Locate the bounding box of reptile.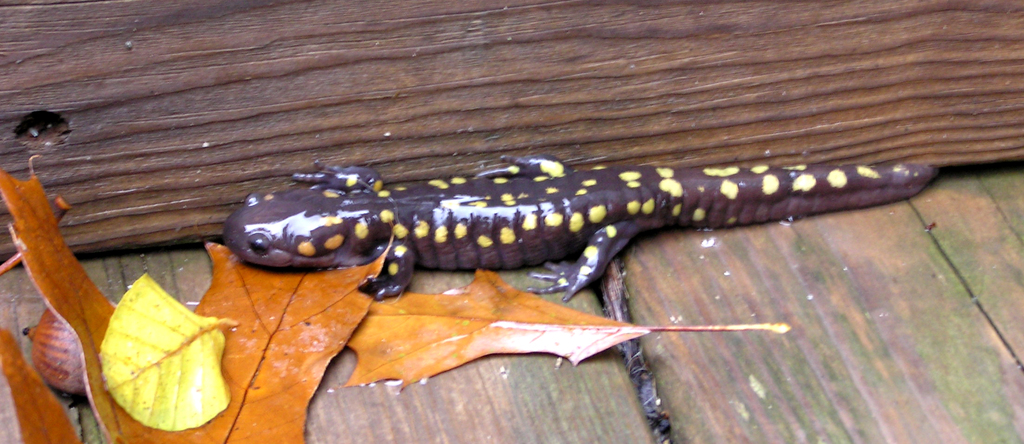
Bounding box: crop(220, 152, 938, 303).
